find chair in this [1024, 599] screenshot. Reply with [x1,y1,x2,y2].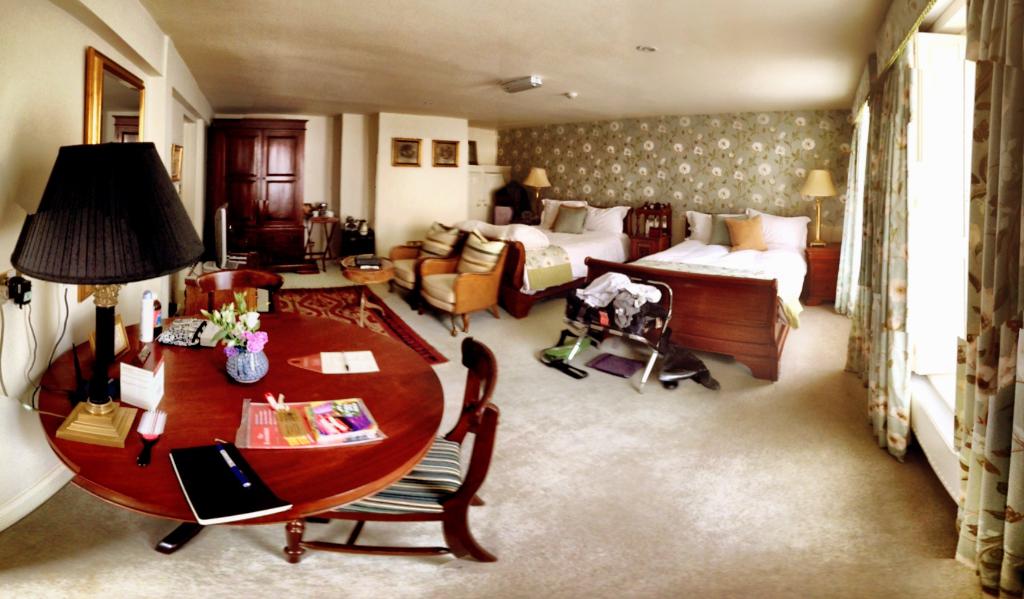
[386,222,463,309].
